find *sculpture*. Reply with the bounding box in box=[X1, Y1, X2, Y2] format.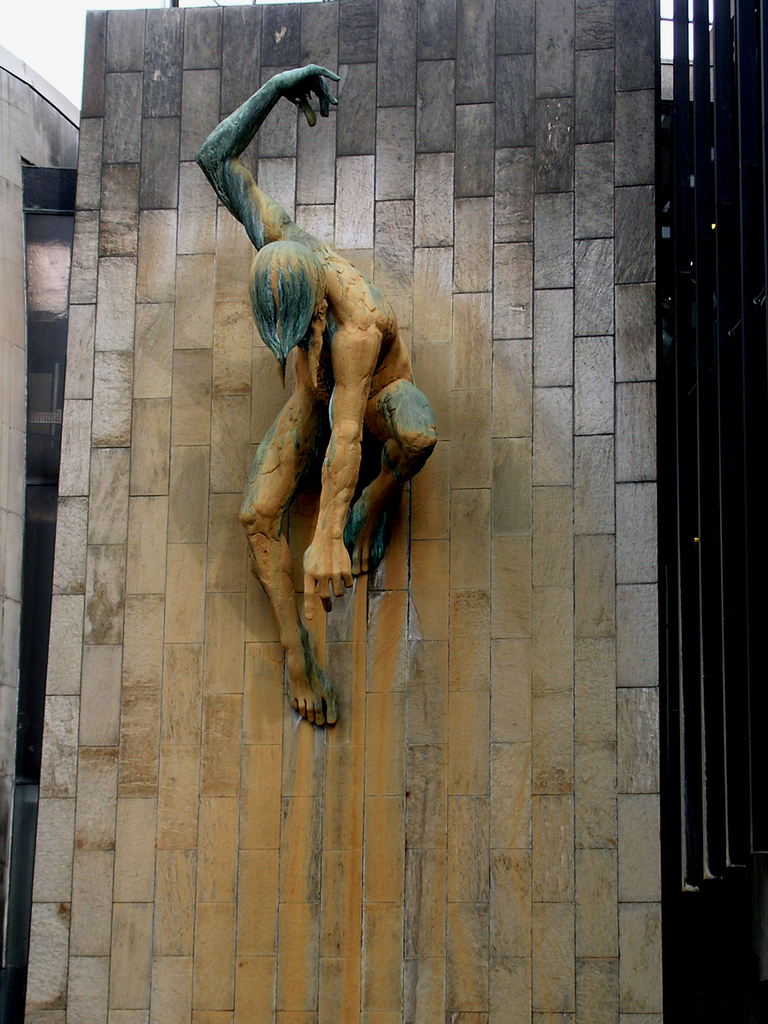
box=[210, 67, 441, 765].
